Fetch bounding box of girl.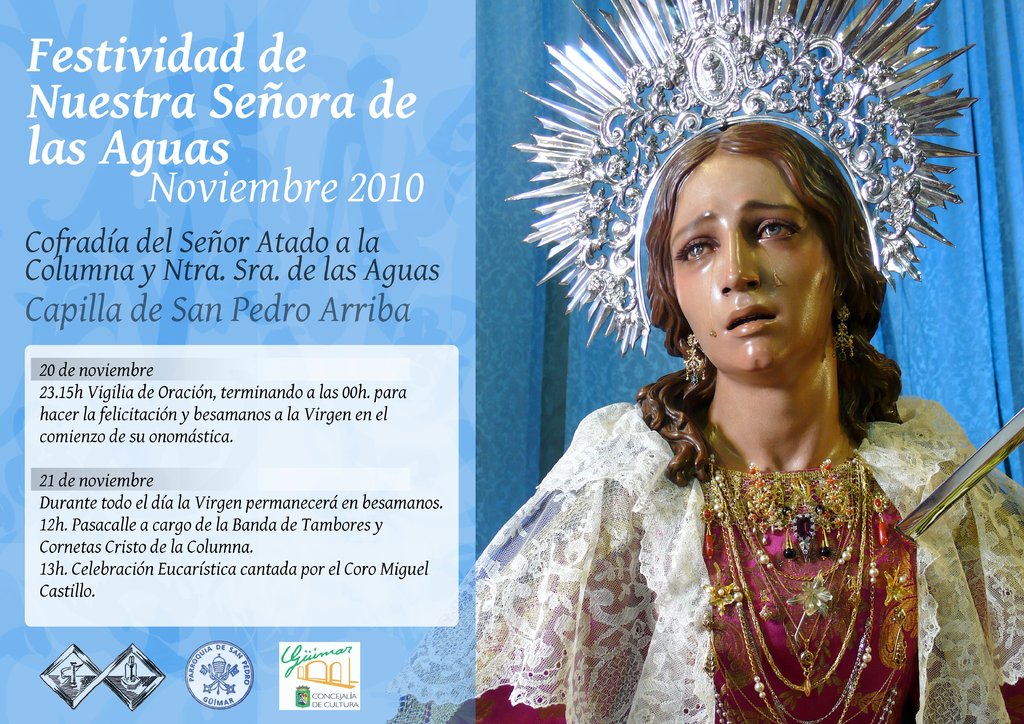
Bbox: 385 118 1023 723.
